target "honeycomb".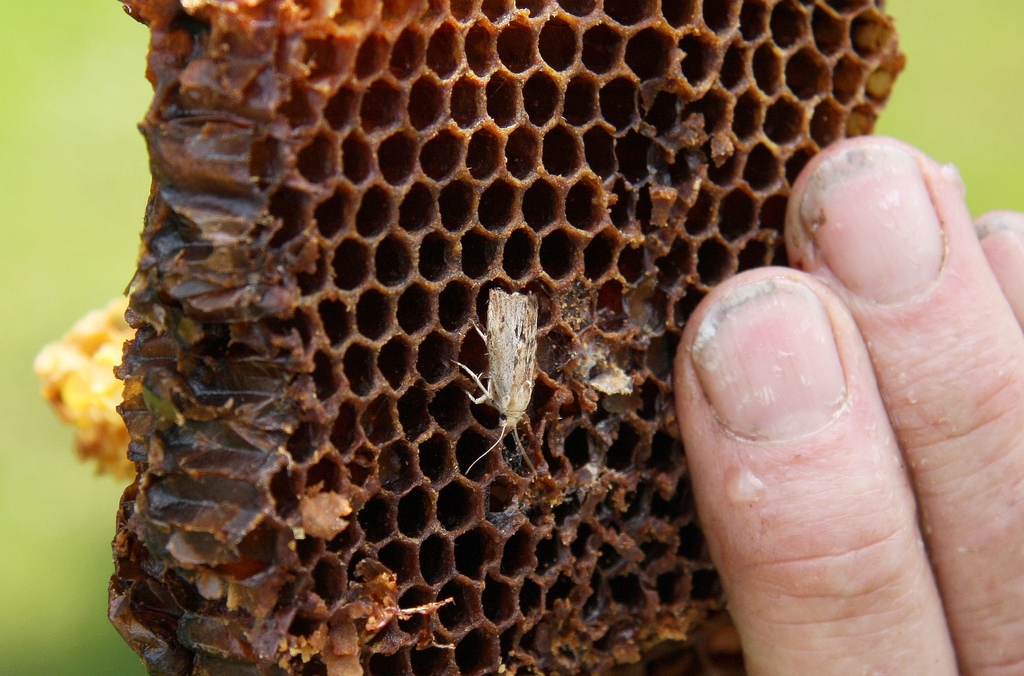
Target region: x1=102, y1=0, x2=913, y2=675.
